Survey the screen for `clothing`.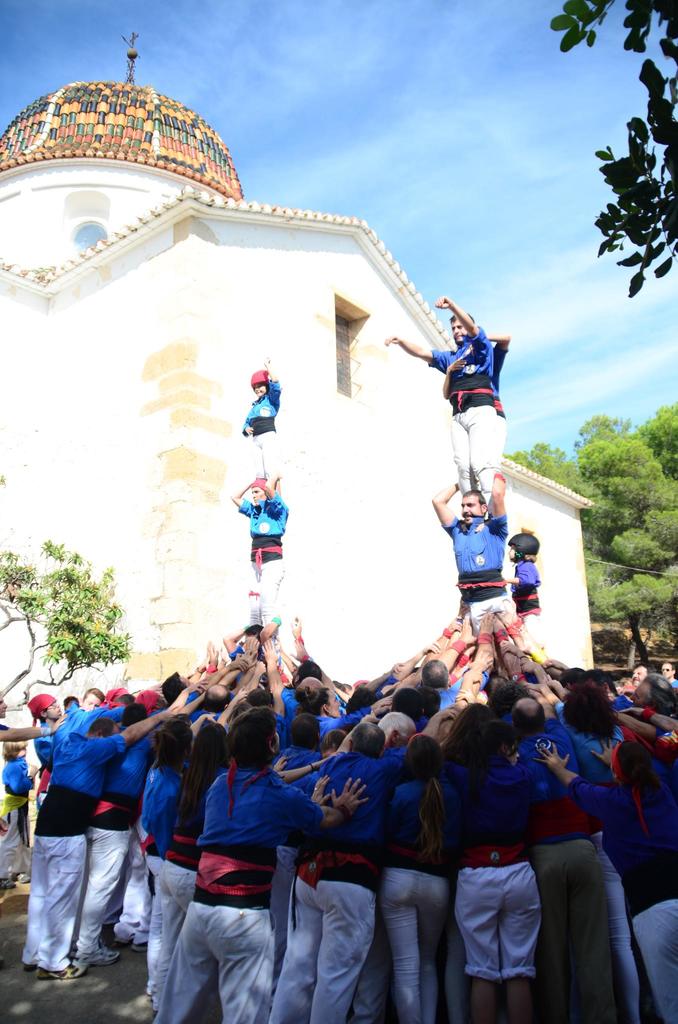
Survey found: [x1=238, y1=486, x2=287, y2=618].
